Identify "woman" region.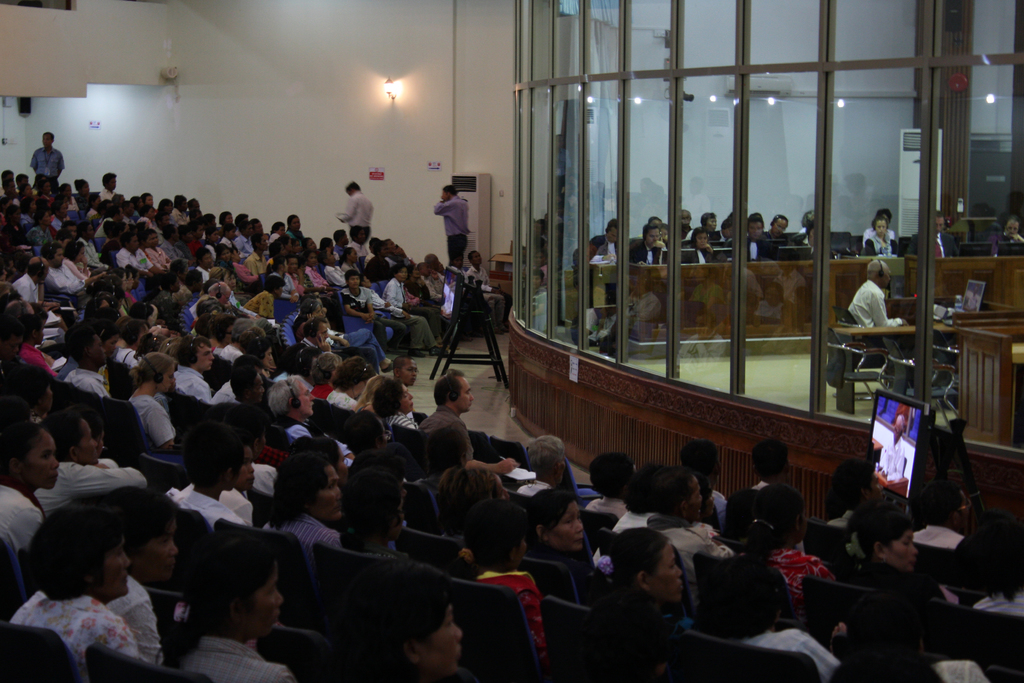
Region: (left=179, top=534, right=301, bottom=680).
